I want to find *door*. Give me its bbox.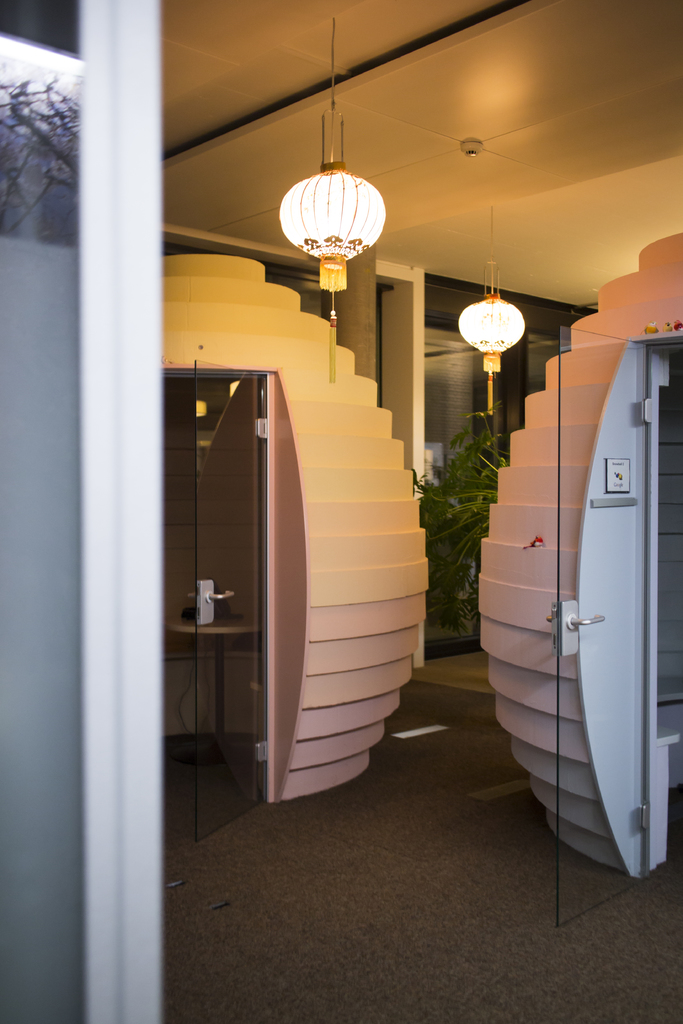
(177, 304, 353, 821).
